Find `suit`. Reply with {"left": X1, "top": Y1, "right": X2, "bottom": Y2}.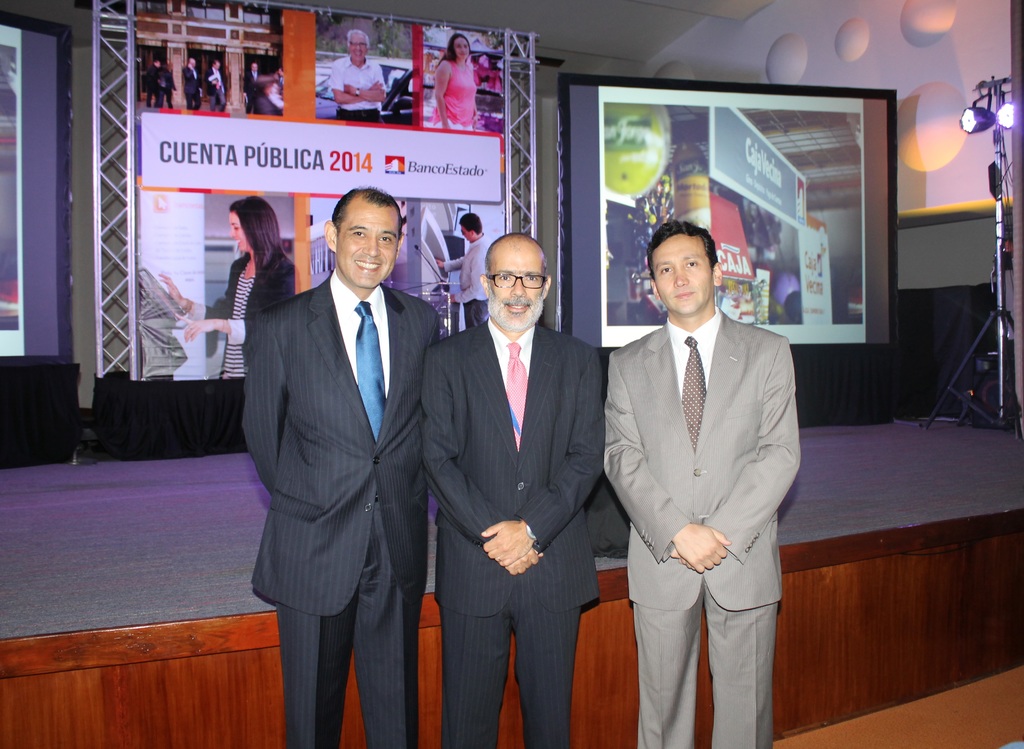
{"left": 162, "top": 71, "right": 175, "bottom": 102}.
